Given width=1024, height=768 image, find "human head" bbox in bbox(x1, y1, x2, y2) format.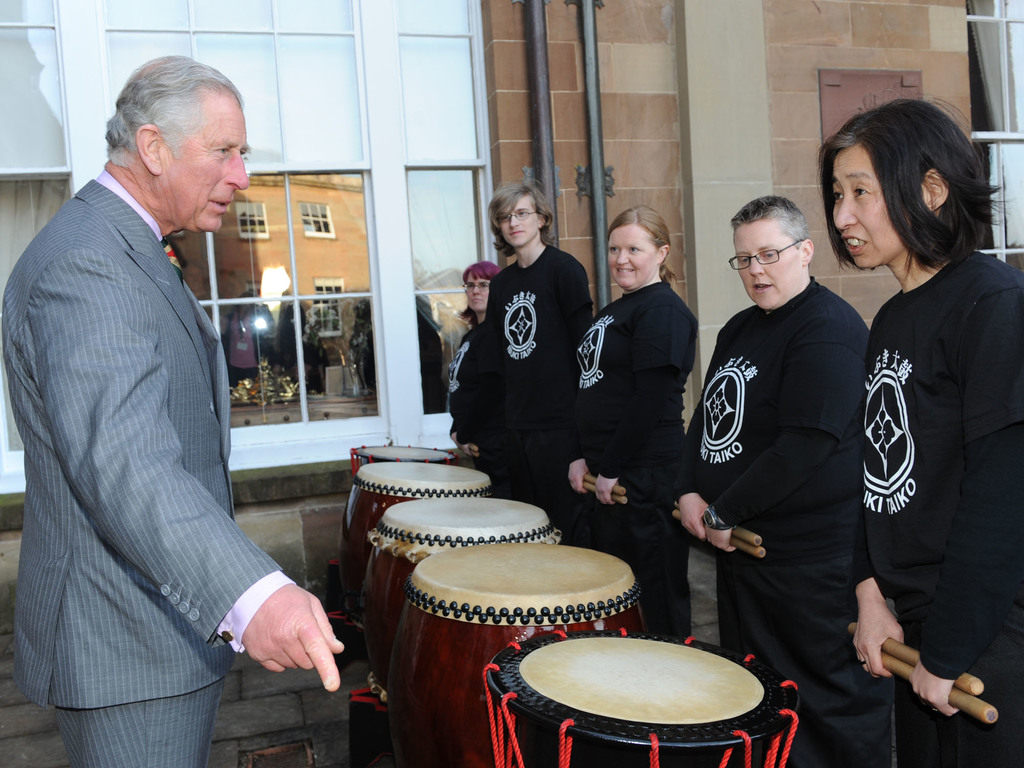
bbox(734, 196, 816, 307).
